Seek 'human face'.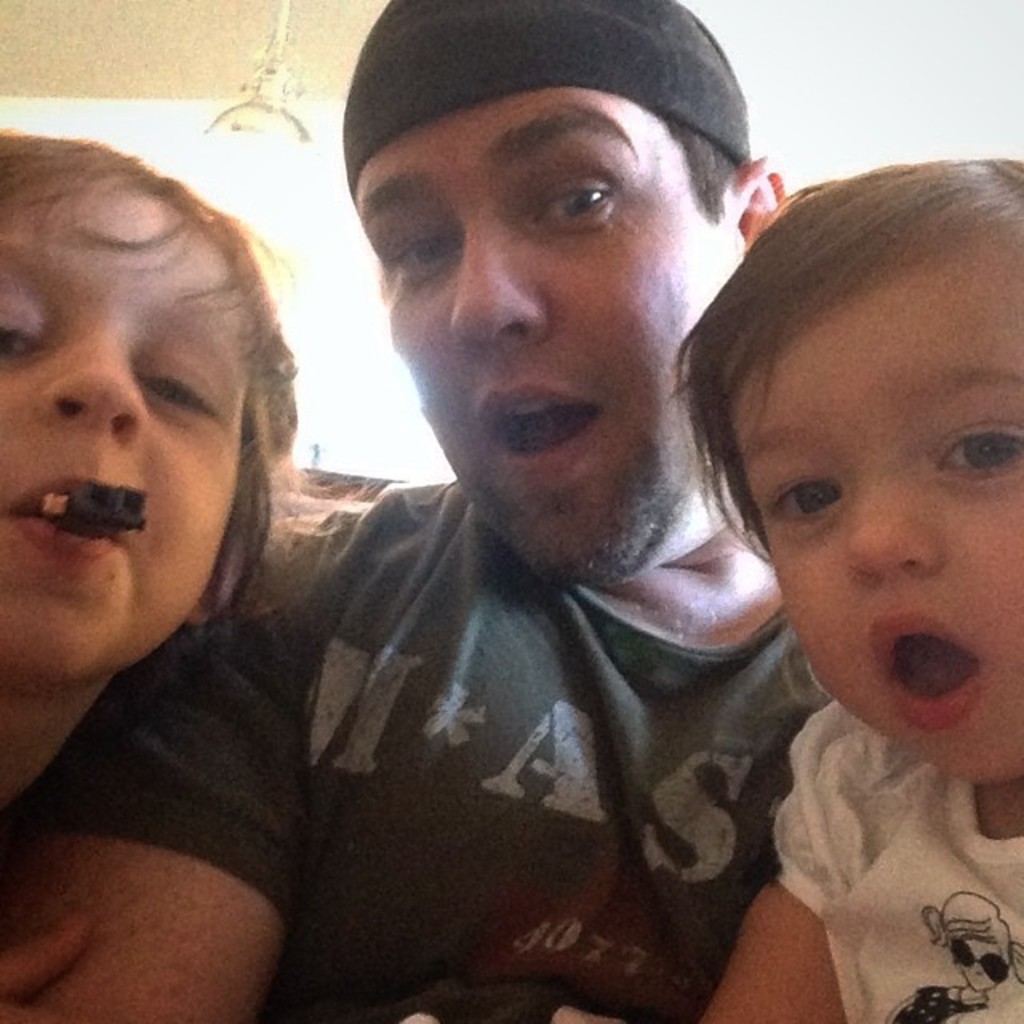
[left=0, top=194, right=261, bottom=669].
